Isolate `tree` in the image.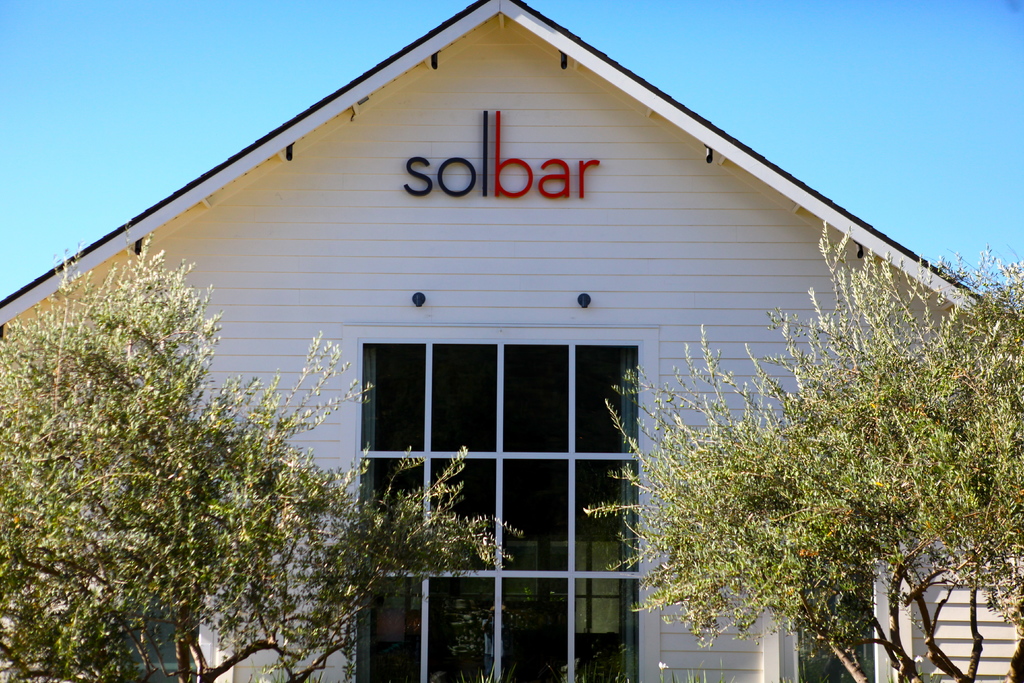
Isolated region: pyautogui.locateOnScreen(0, 570, 144, 682).
